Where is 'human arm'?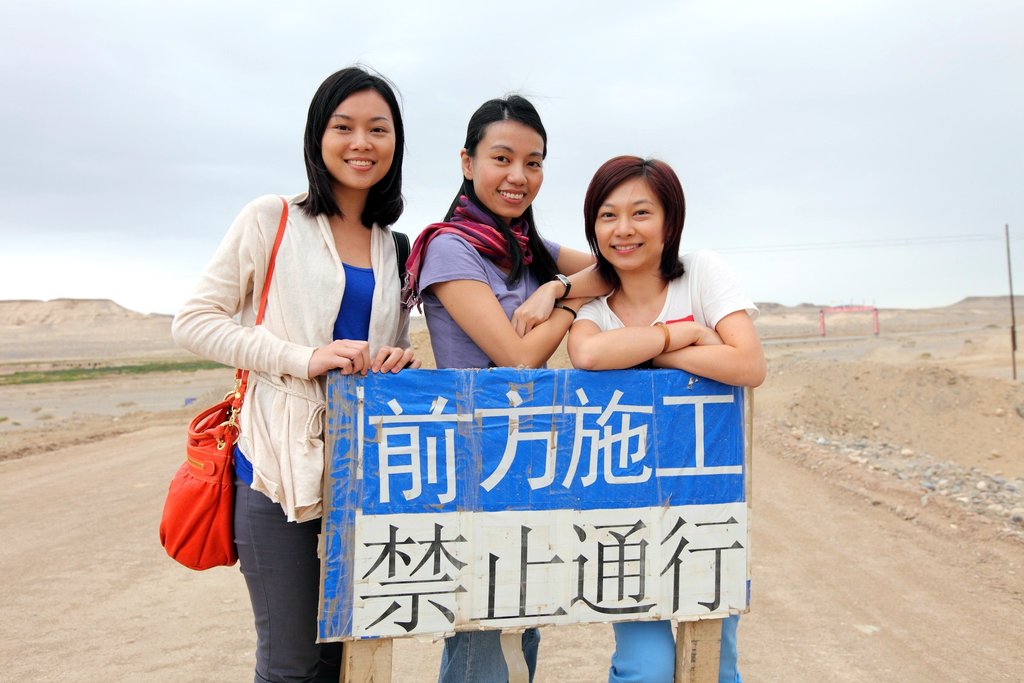
left=662, top=271, right=768, bottom=394.
